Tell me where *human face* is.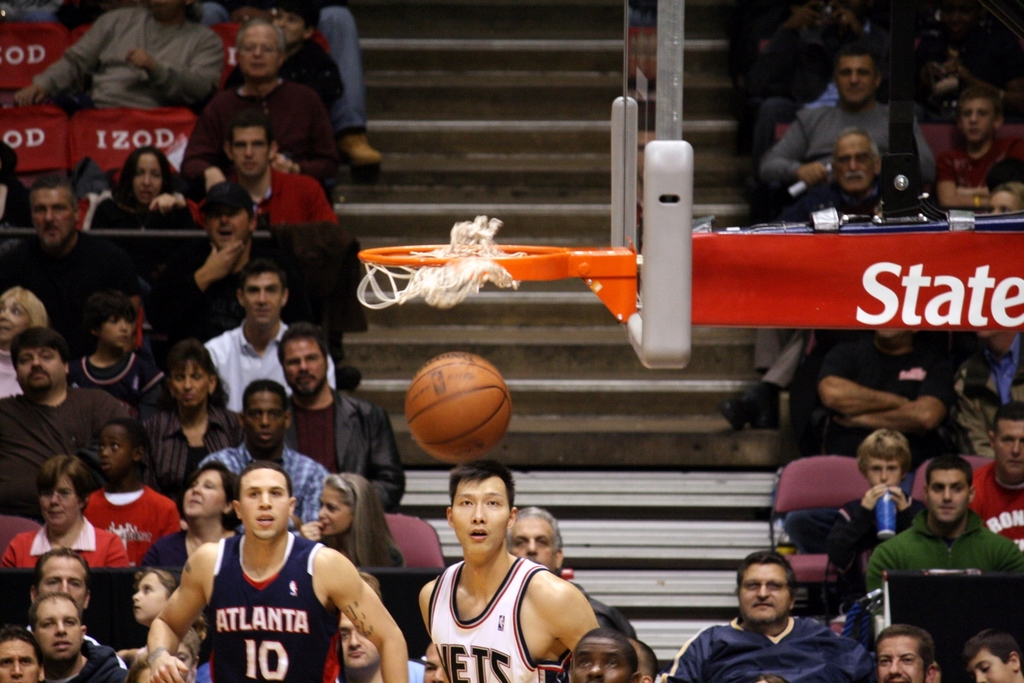
*human face* is at bbox=[168, 358, 212, 410].
